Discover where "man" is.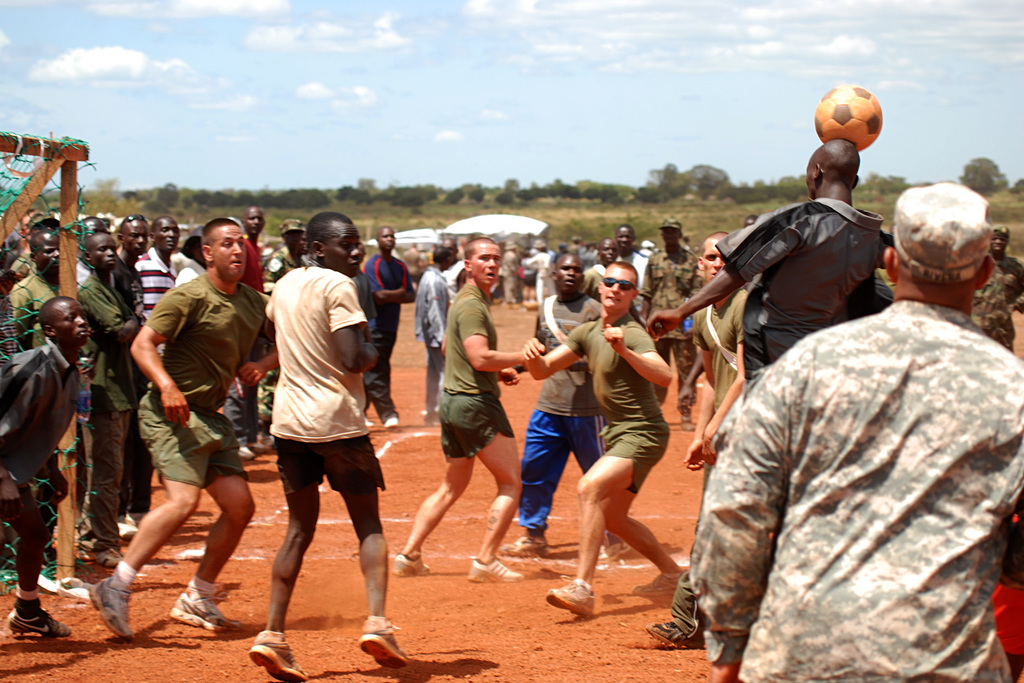
Discovered at {"left": 390, "top": 234, "right": 540, "bottom": 579}.
